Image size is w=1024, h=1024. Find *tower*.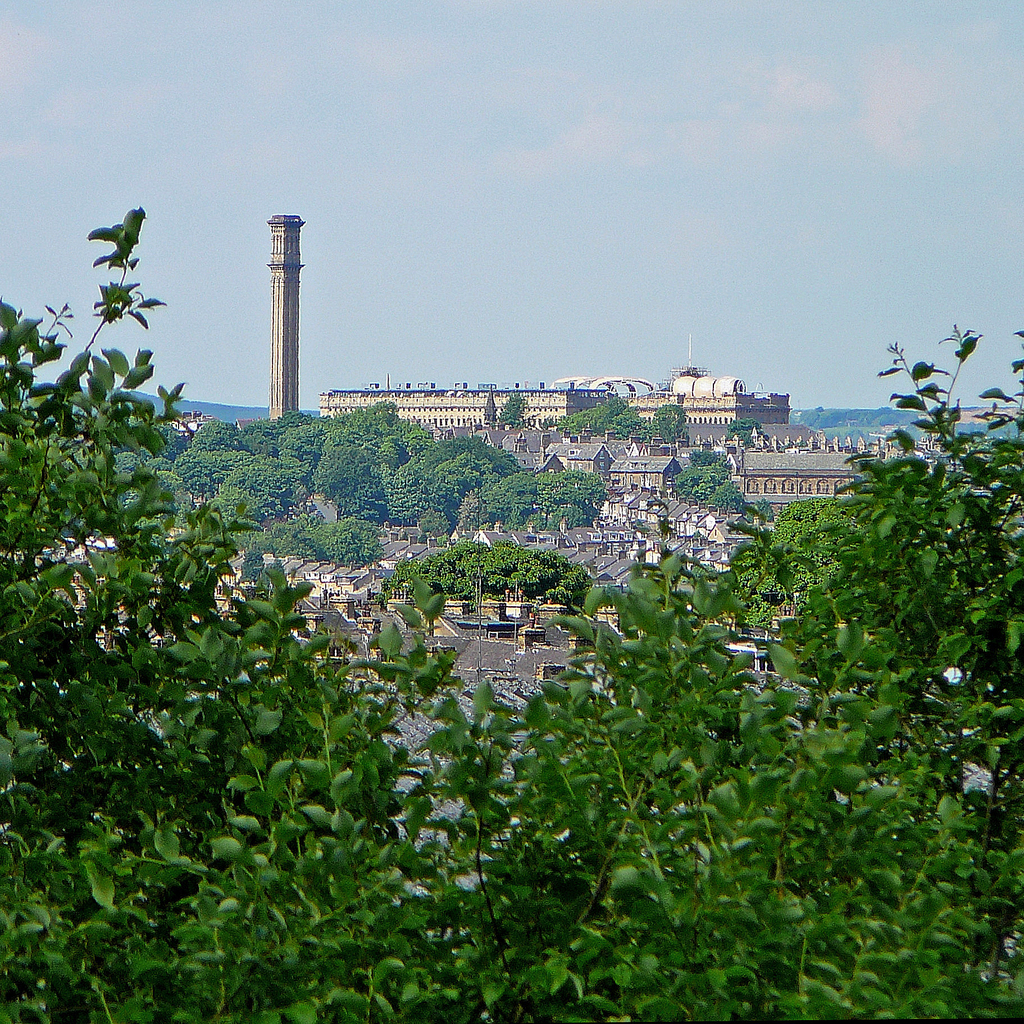
[left=227, top=213, right=321, bottom=408].
